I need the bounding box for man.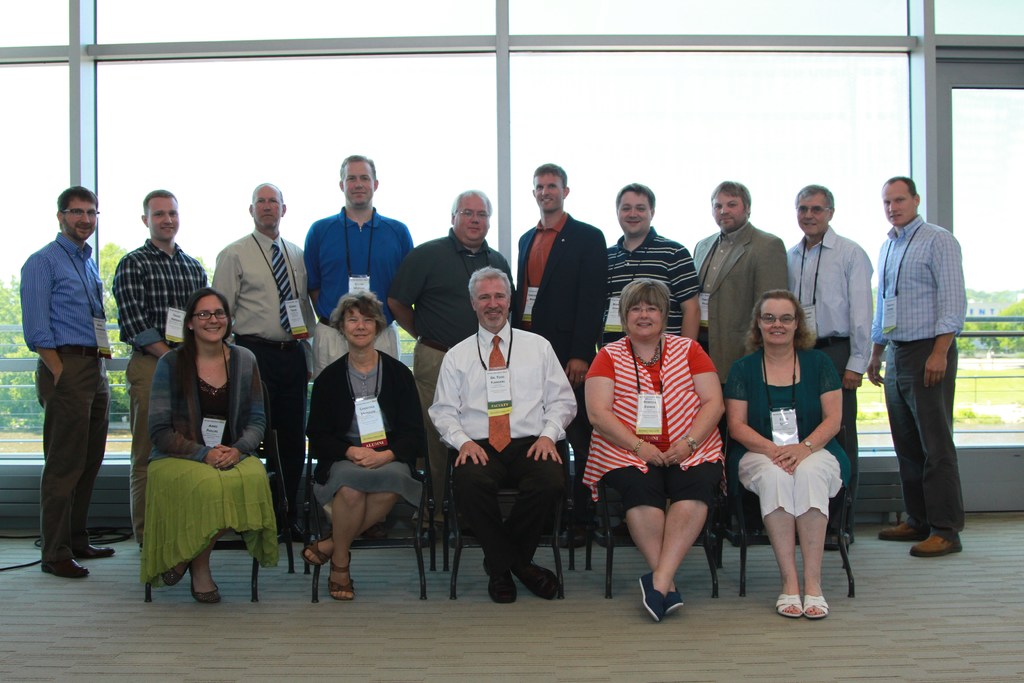
Here it is: bbox=[385, 193, 514, 543].
